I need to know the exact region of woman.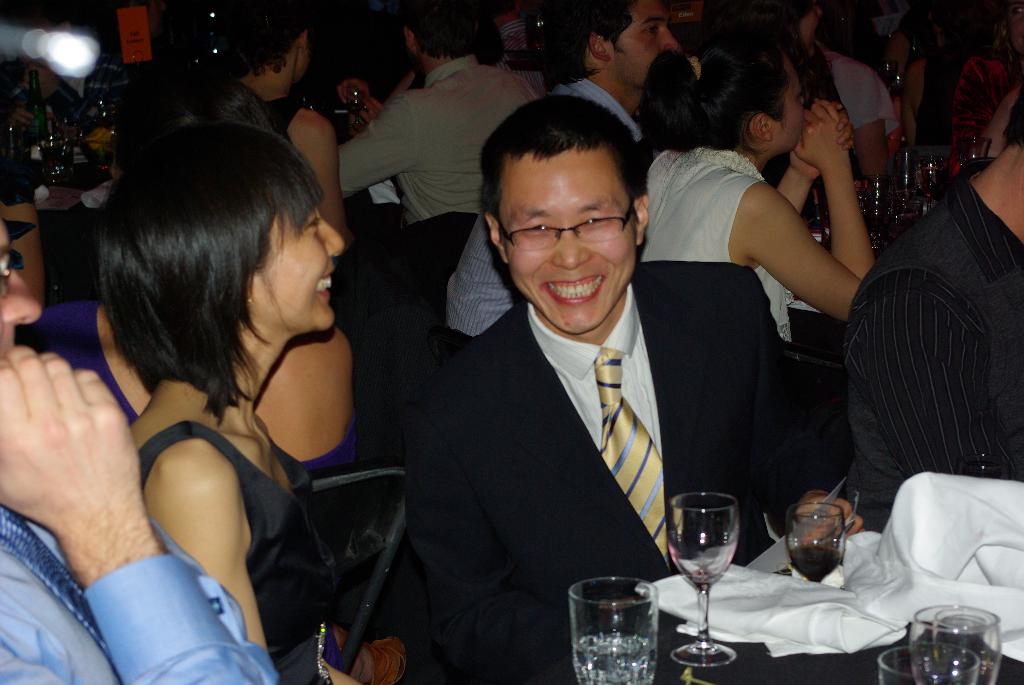
Region: locate(634, 30, 870, 340).
